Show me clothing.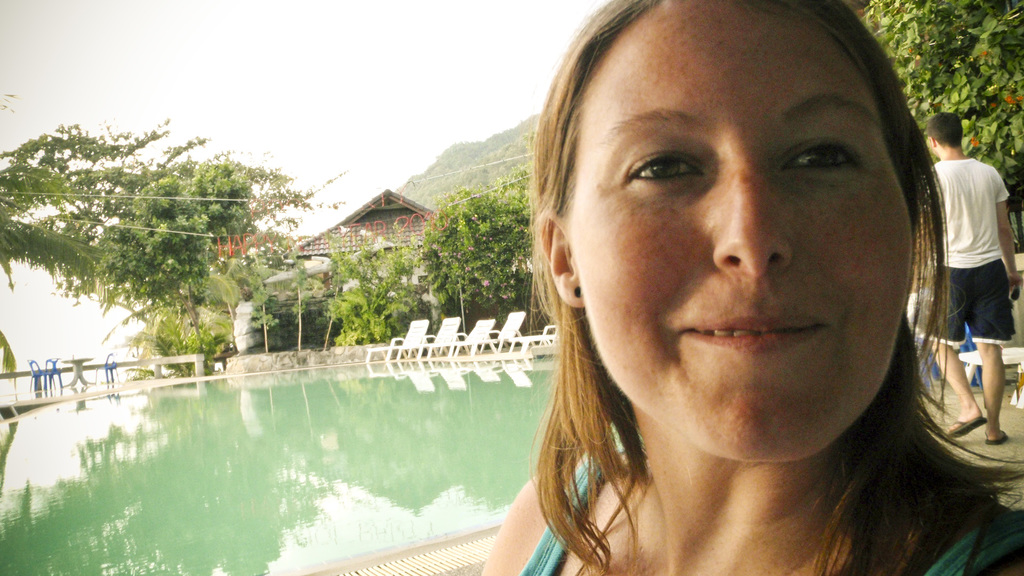
clothing is here: [x1=509, y1=447, x2=1020, y2=575].
